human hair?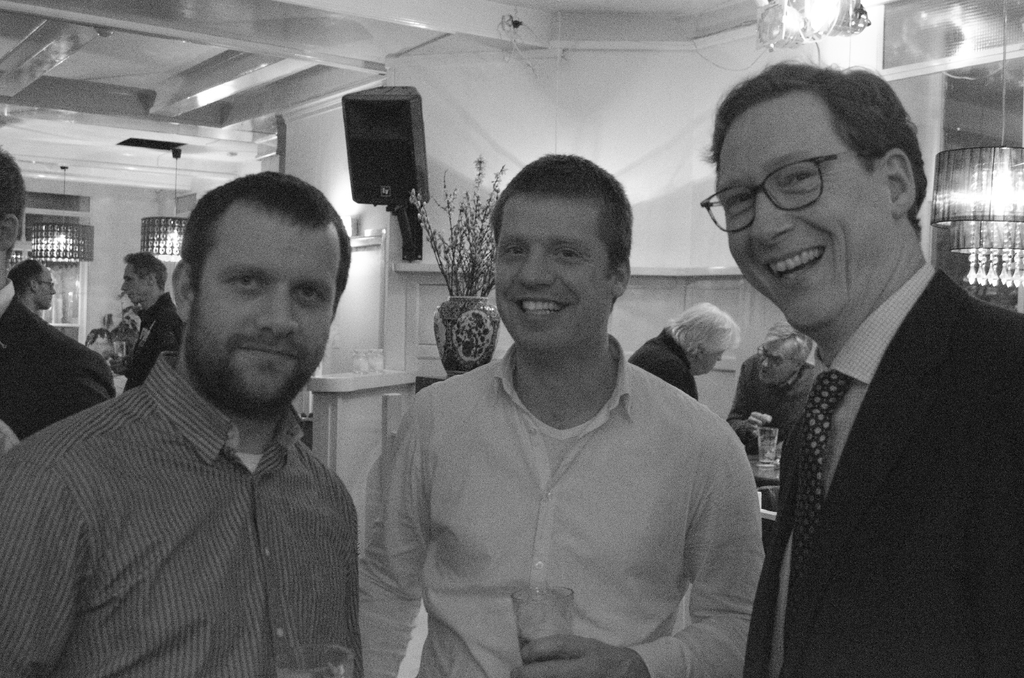
pyautogui.locateOnScreen(160, 176, 323, 341)
